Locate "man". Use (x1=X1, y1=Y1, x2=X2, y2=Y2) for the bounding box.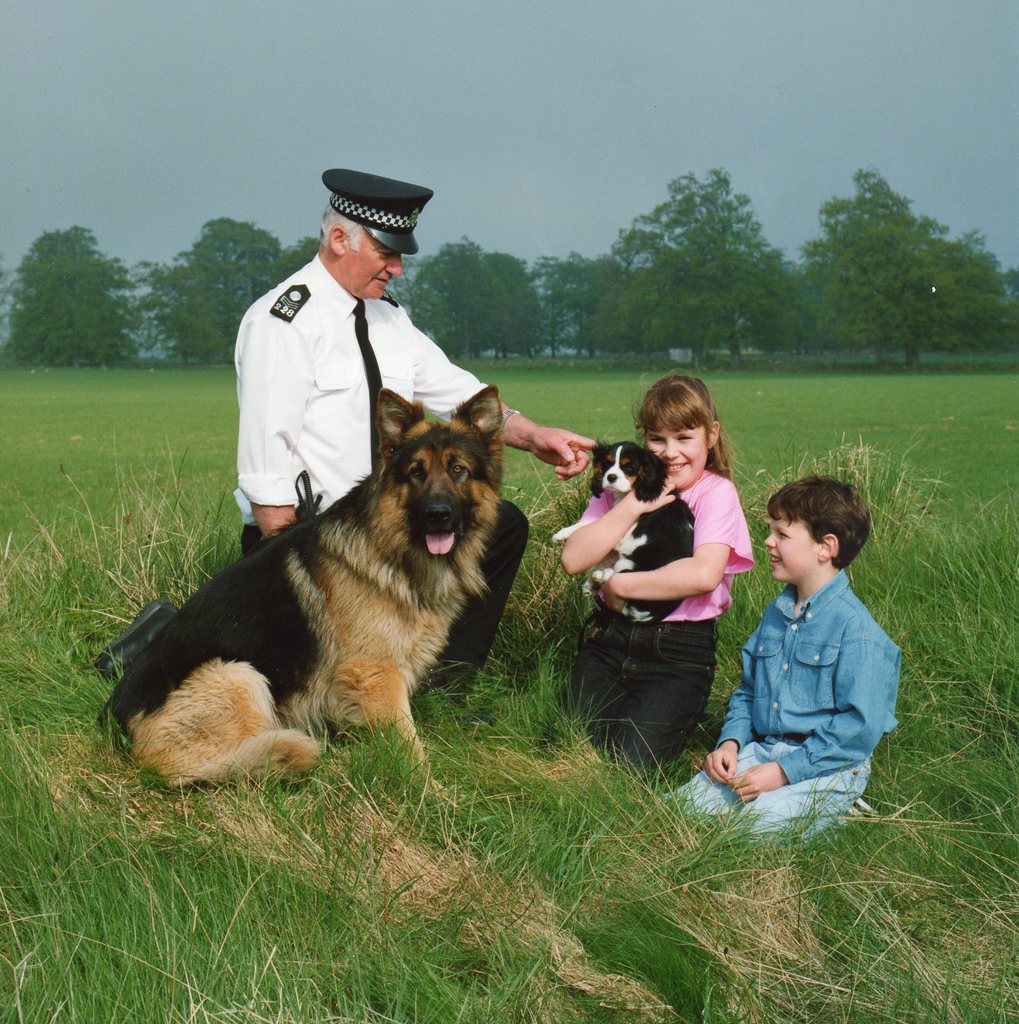
(x1=240, y1=161, x2=599, y2=710).
